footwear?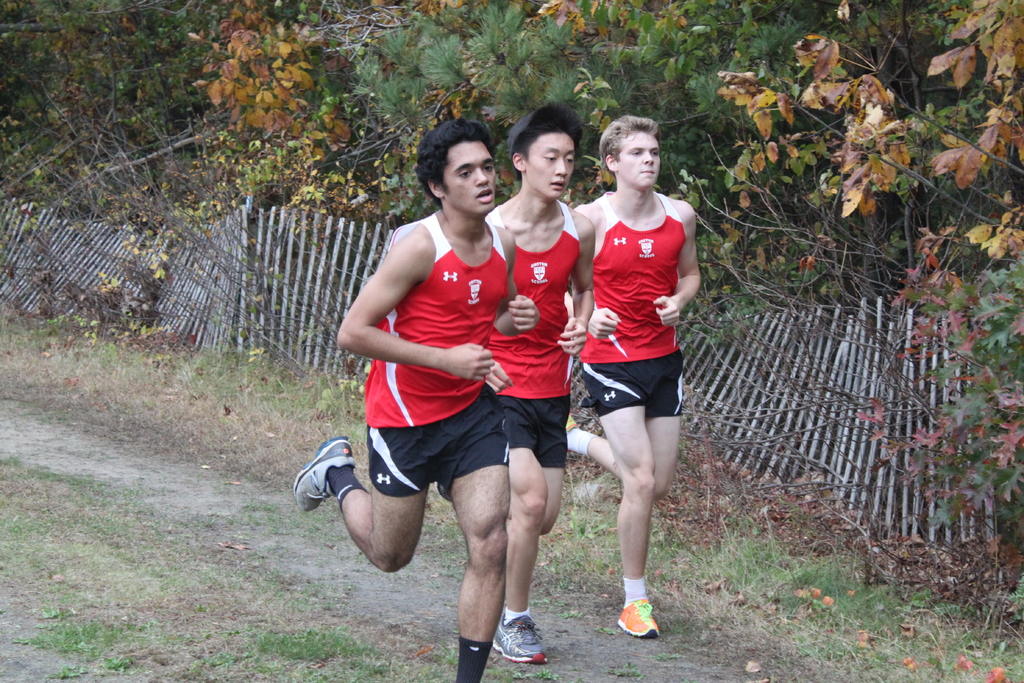
l=564, t=411, r=578, b=436
